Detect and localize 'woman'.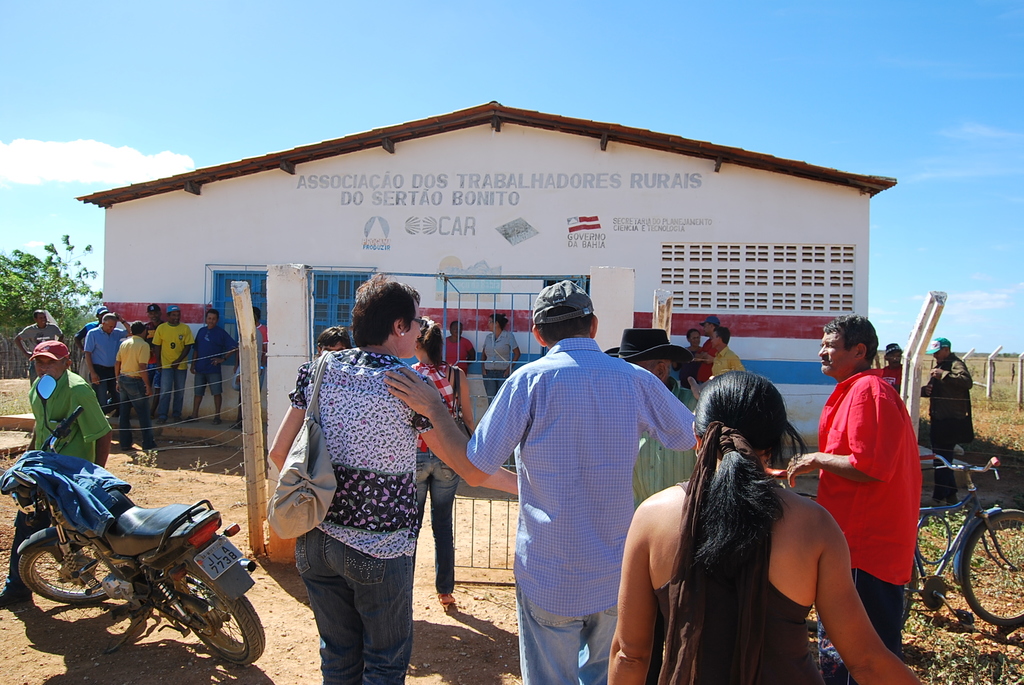
Localized at {"left": 266, "top": 273, "right": 460, "bottom": 672}.
